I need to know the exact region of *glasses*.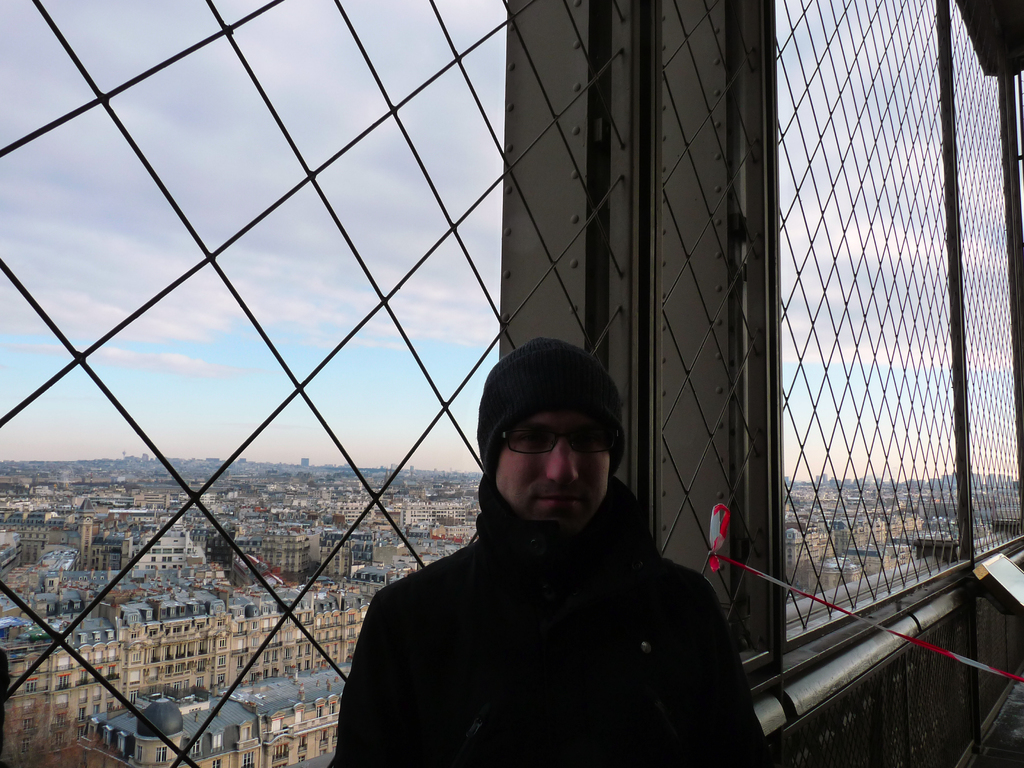
Region: 494, 422, 623, 456.
